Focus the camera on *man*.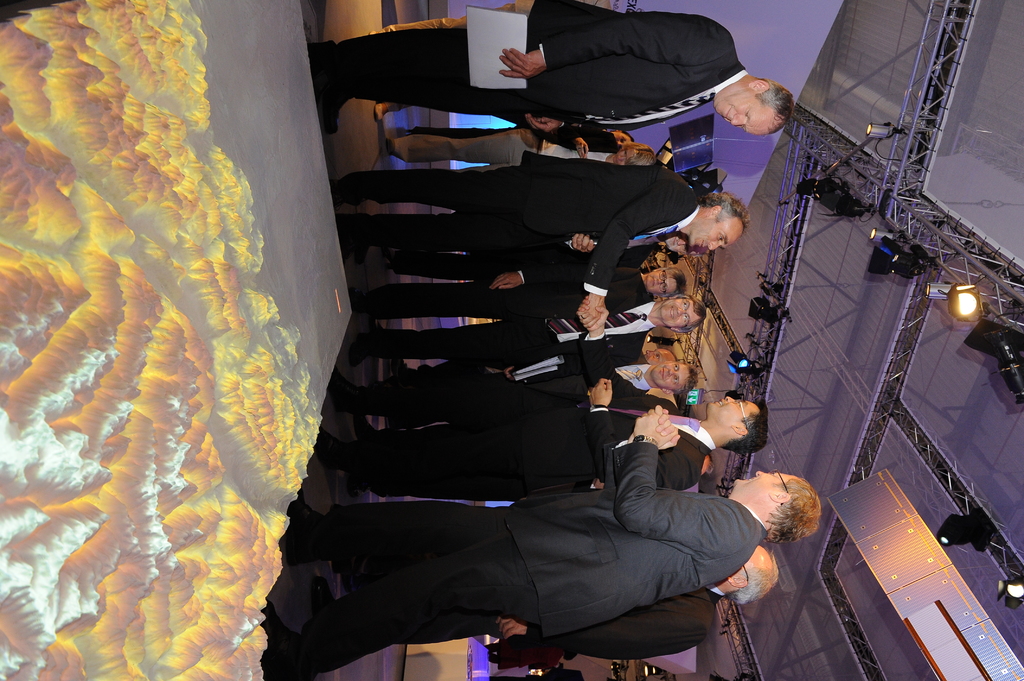
Focus region: bbox=(359, 271, 706, 356).
